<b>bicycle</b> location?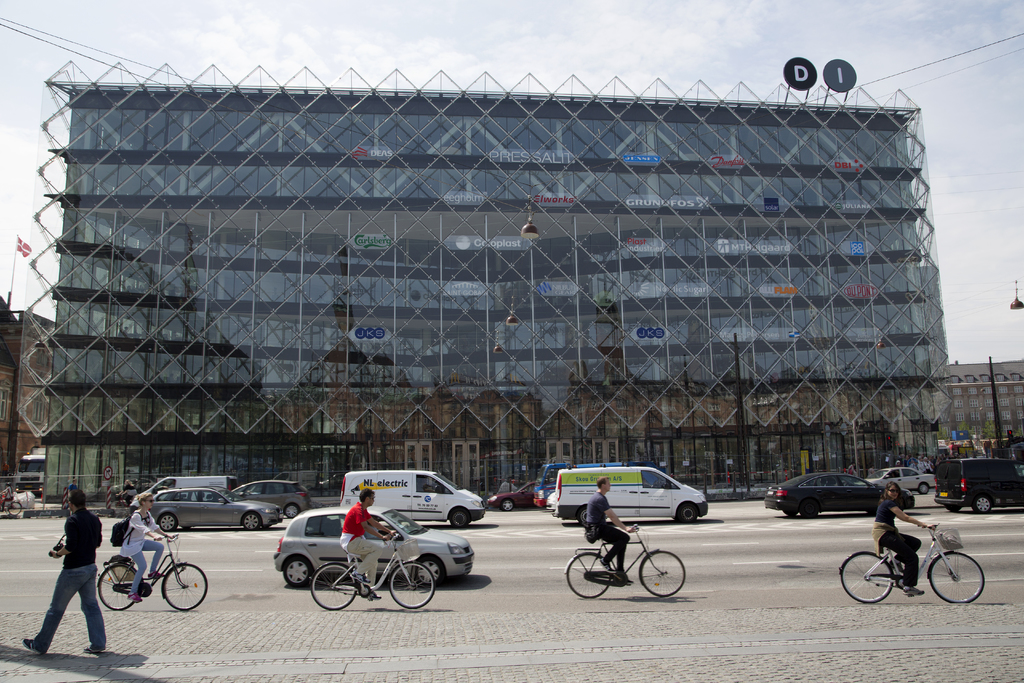
(left=95, top=536, right=214, bottom=616)
